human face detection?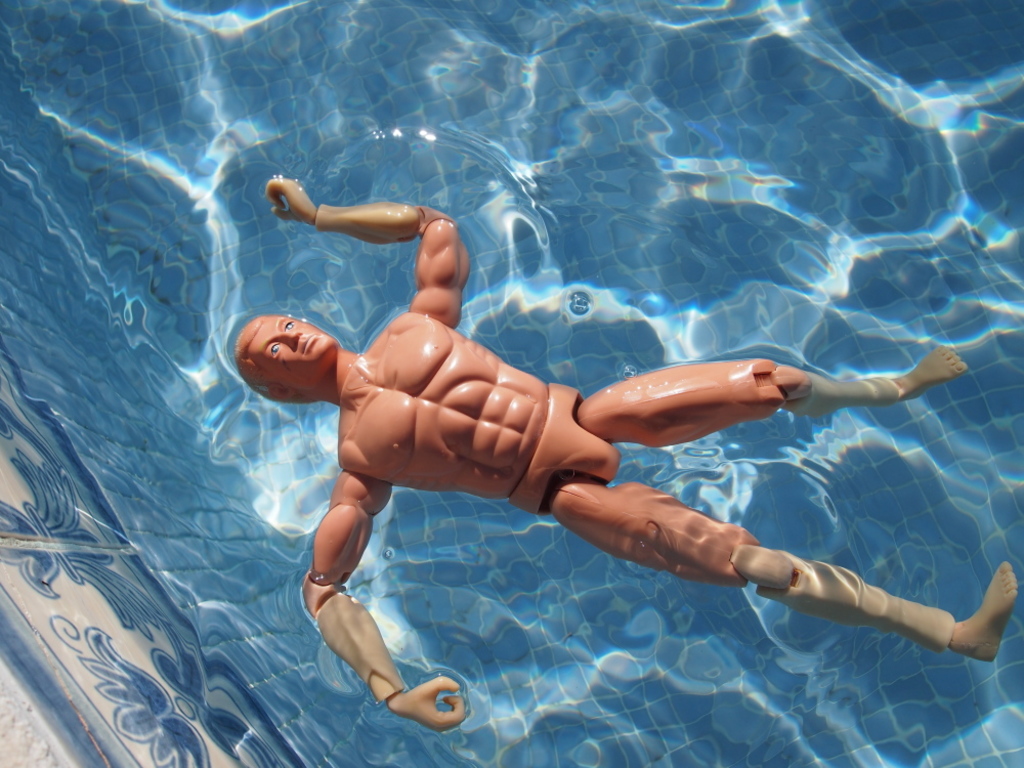
[x1=244, y1=313, x2=336, y2=391]
